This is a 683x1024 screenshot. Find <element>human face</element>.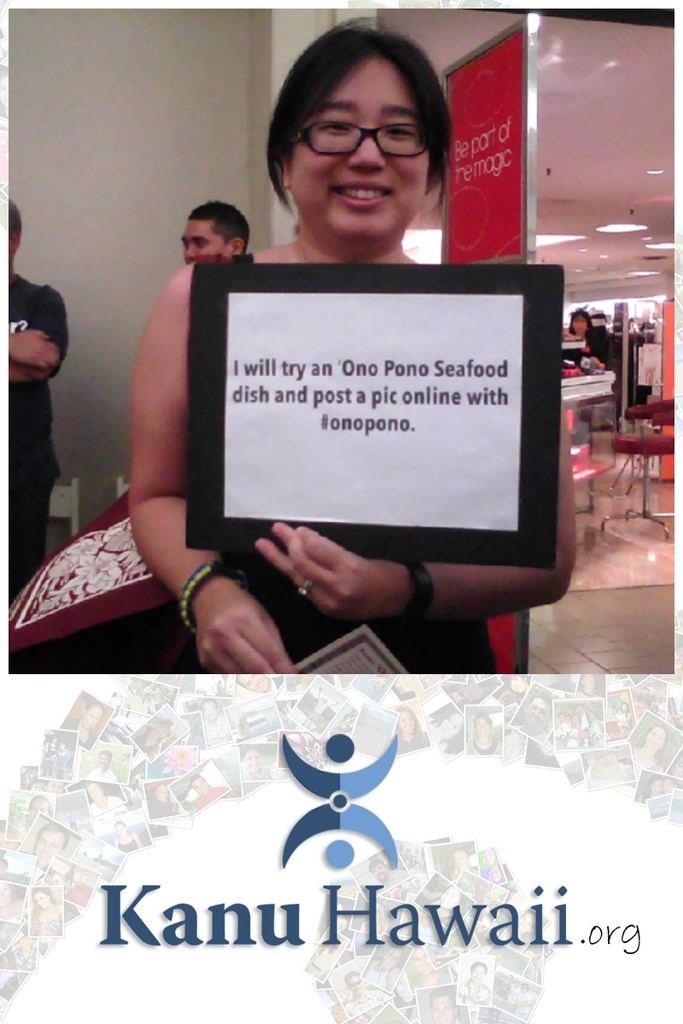
Bounding box: [284,59,432,251].
